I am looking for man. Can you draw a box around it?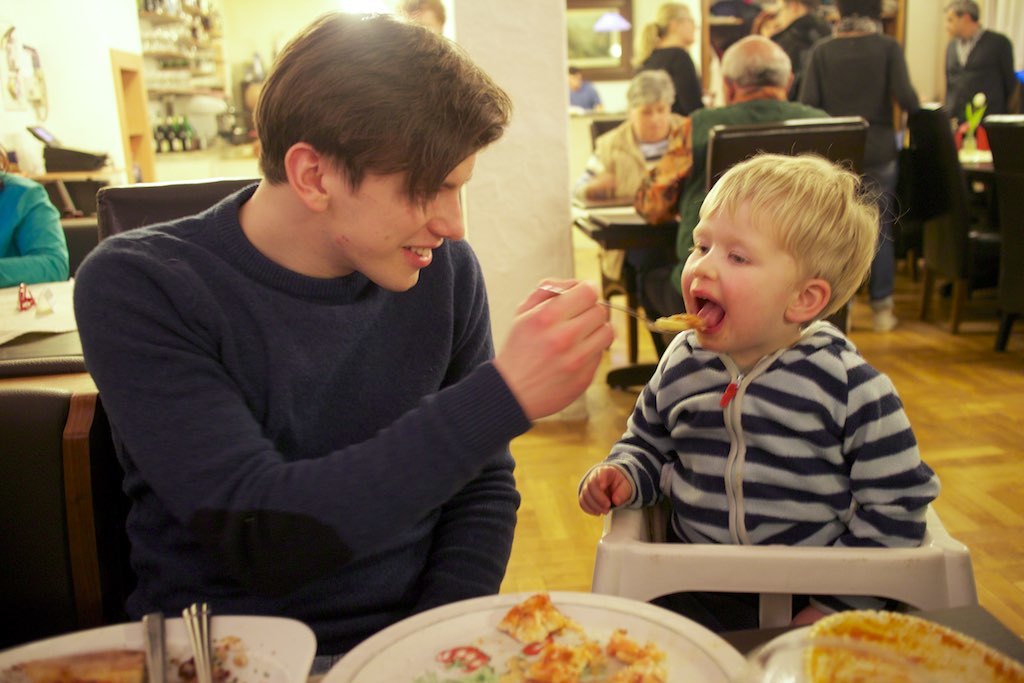
Sure, the bounding box is select_region(401, 0, 445, 36).
